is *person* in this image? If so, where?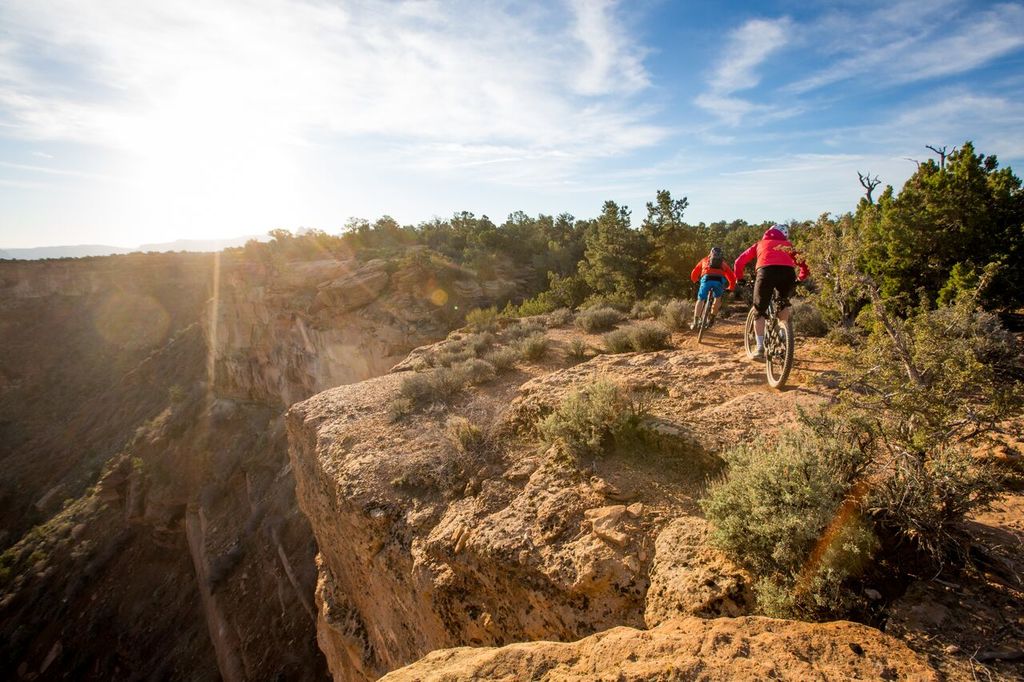
Yes, at left=733, top=221, right=815, bottom=356.
